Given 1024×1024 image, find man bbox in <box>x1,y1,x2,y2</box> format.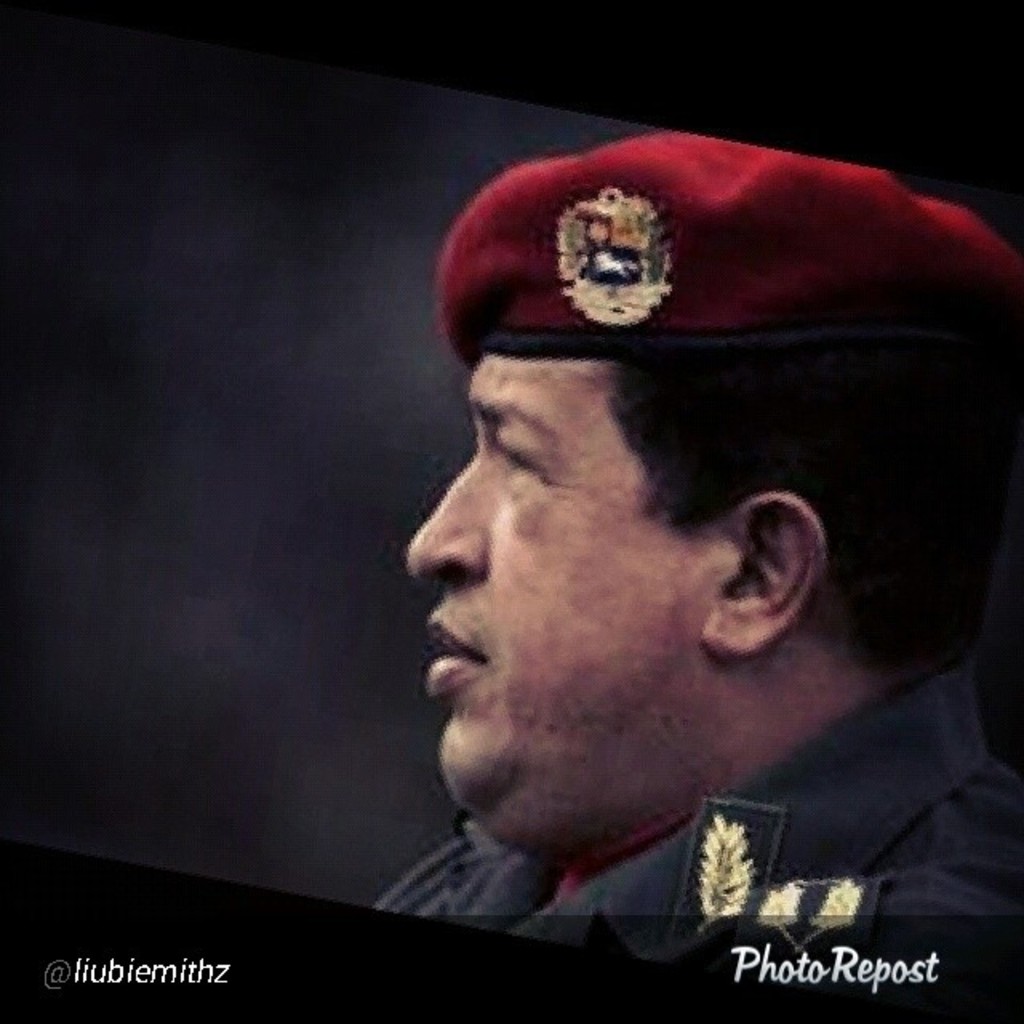
<box>371,234,1011,981</box>.
